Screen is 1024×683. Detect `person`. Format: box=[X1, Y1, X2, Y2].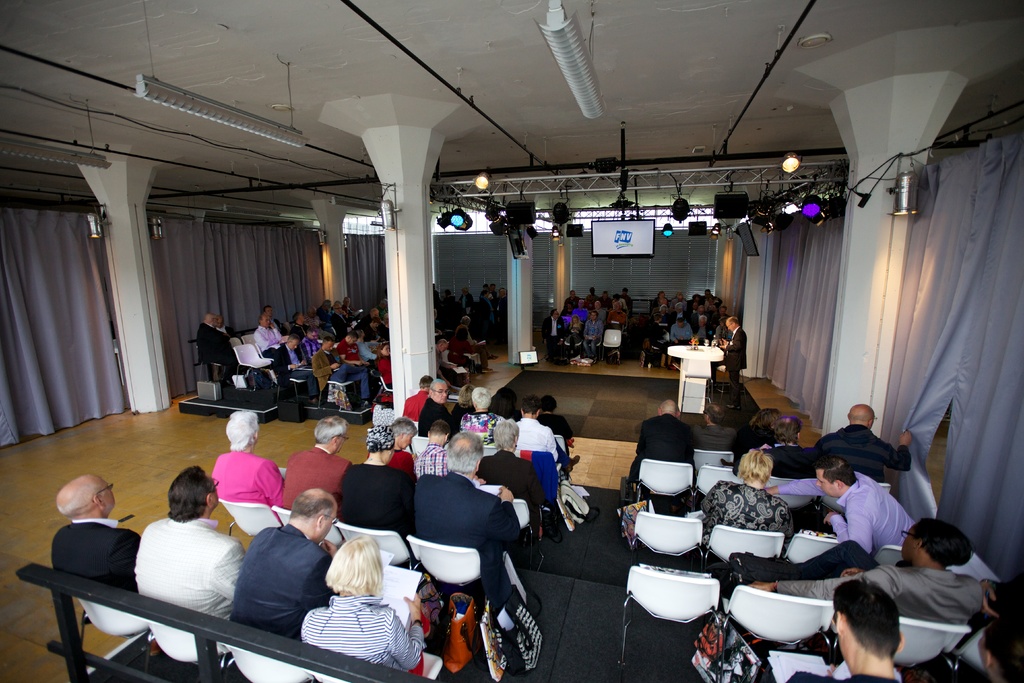
box=[45, 465, 140, 604].
